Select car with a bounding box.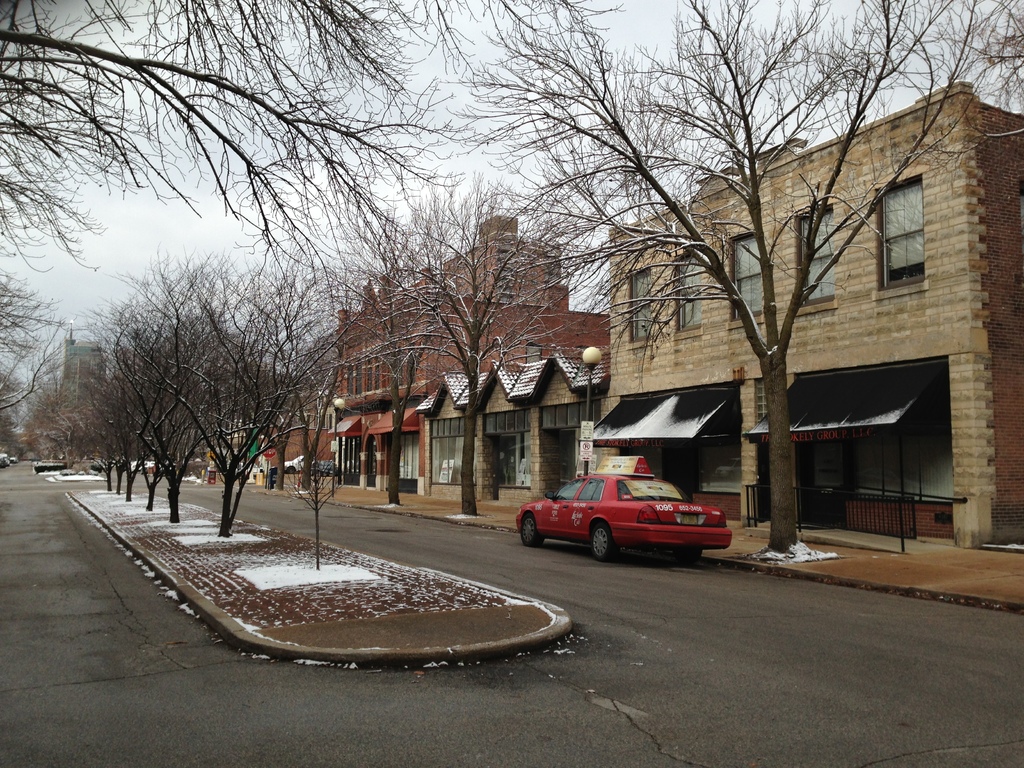
locate(515, 456, 737, 561).
